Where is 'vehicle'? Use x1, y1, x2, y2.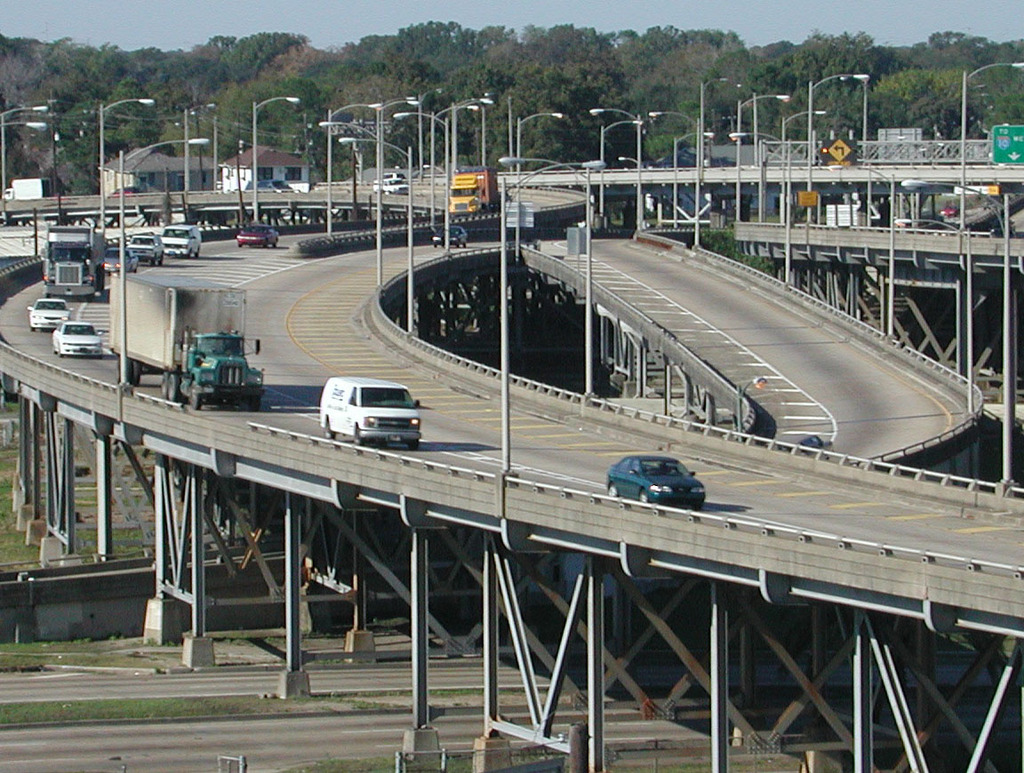
431, 222, 468, 250.
